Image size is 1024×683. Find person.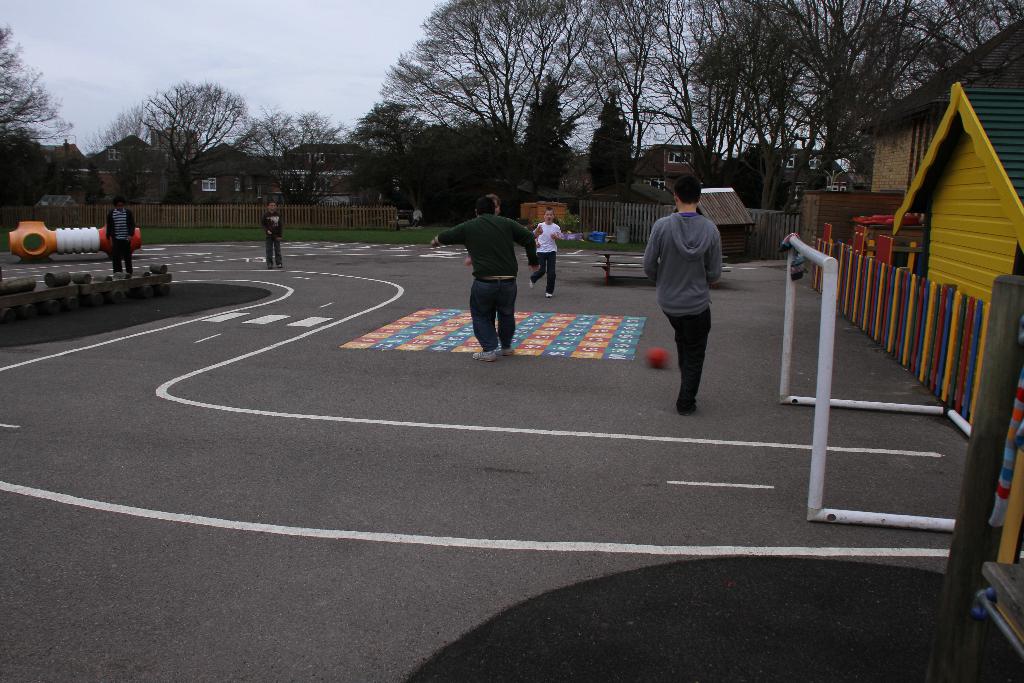
[x1=531, y1=206, x2=564, y2=294].
